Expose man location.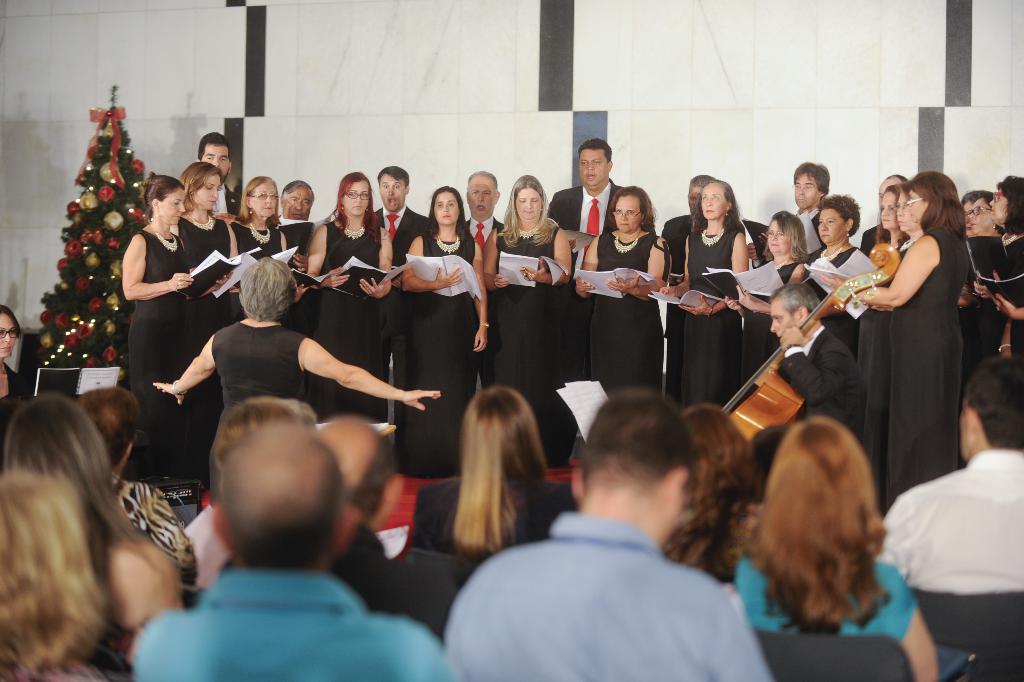
Exposed at (872, 348, 1023, 681).
